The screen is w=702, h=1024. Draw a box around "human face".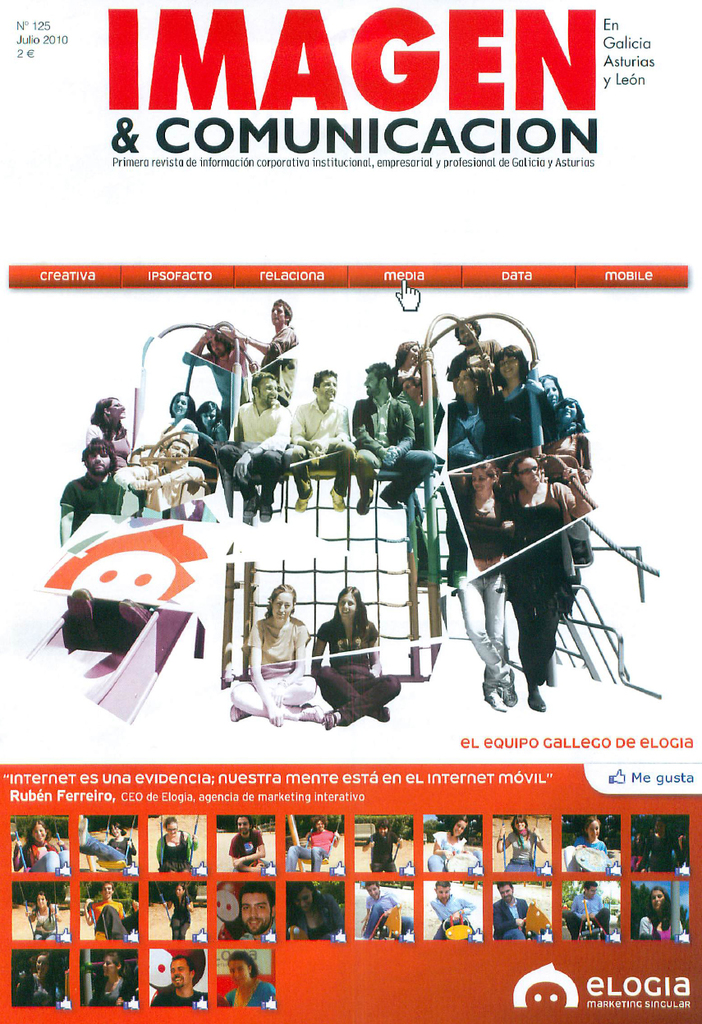
(240, 897, 273, 938).
